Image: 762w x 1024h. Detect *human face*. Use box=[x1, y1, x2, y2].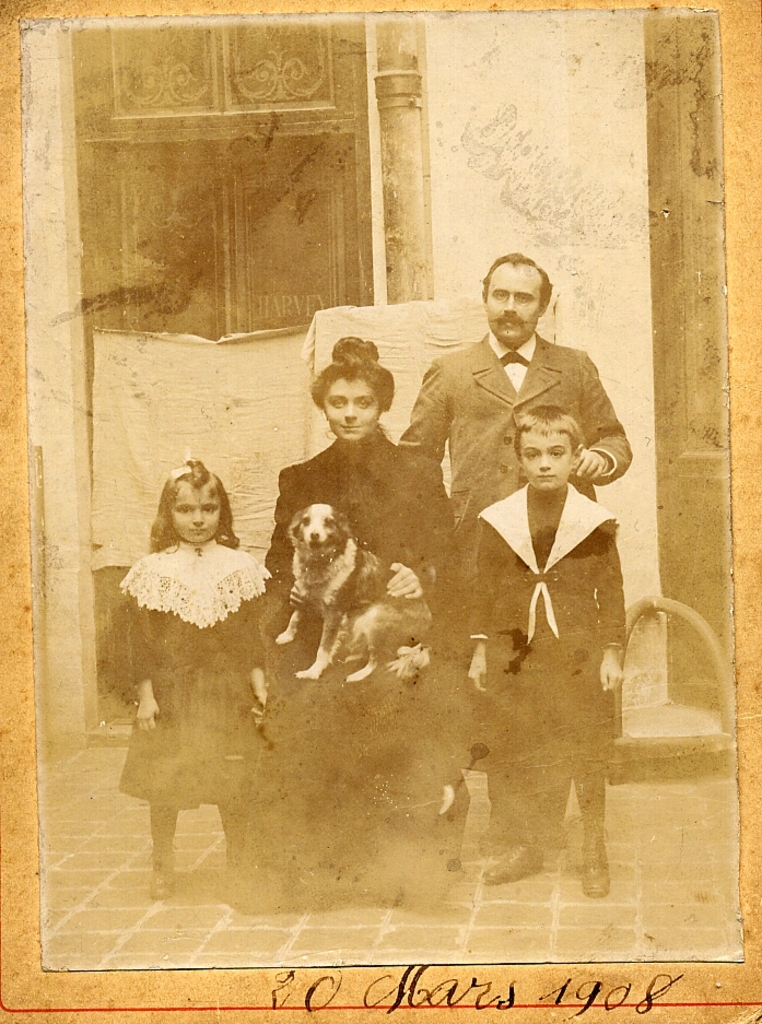
box=[167, 476, 226, 544].
